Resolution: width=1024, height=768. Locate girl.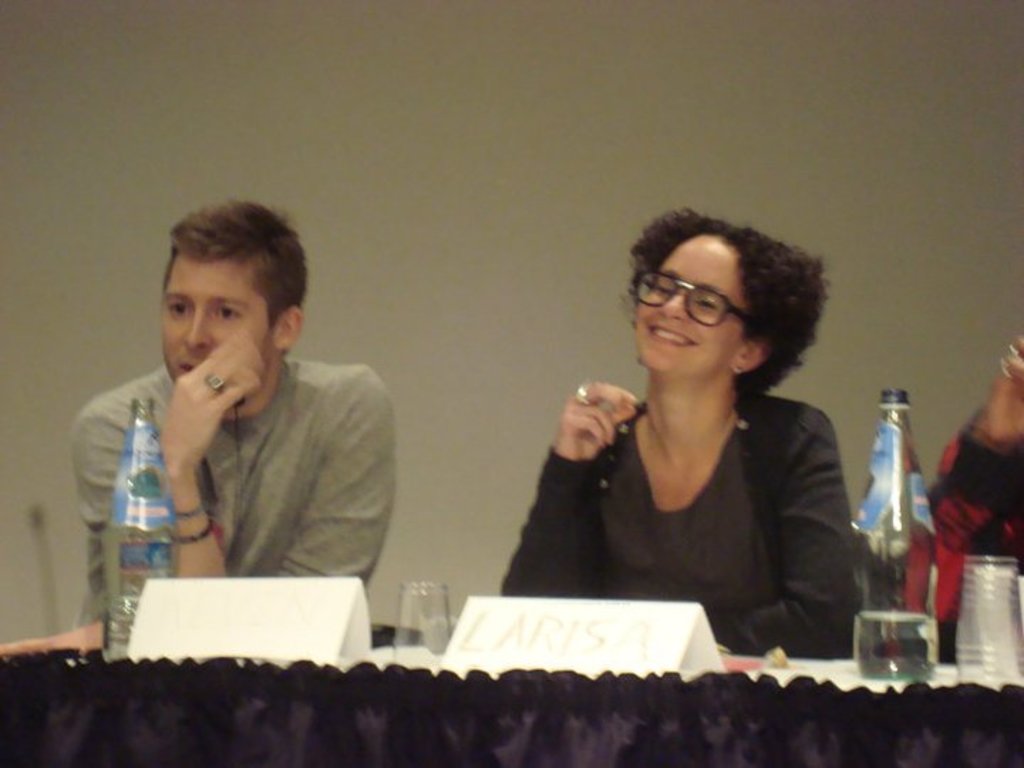
pyautogui.locateOnScreen(494, 205, 862, 658).
